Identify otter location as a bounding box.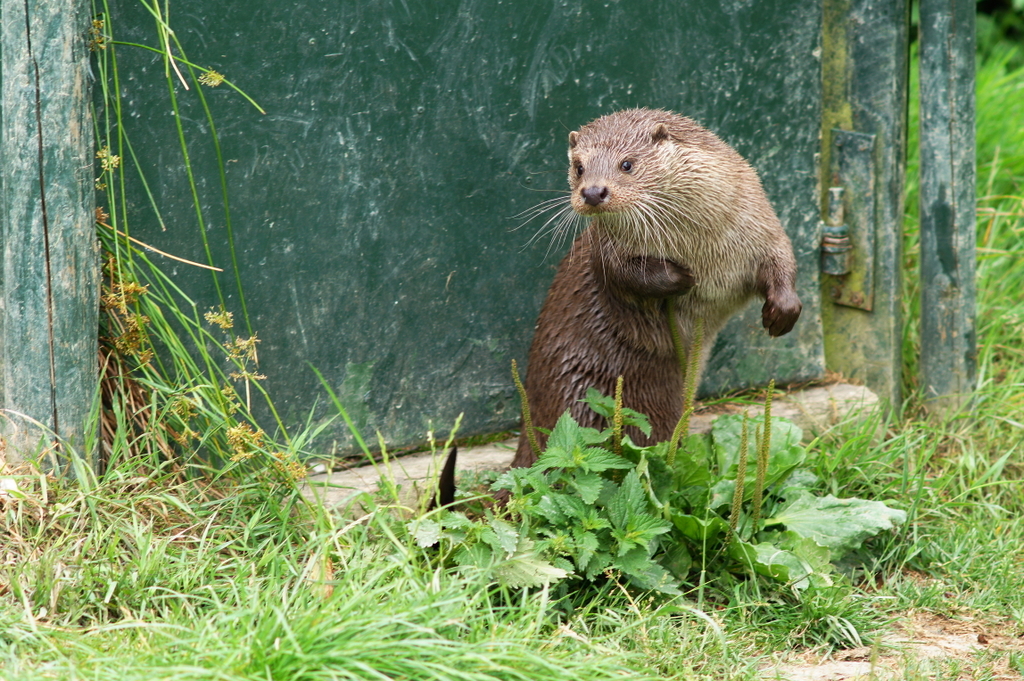
491, 109, 802, 503.
